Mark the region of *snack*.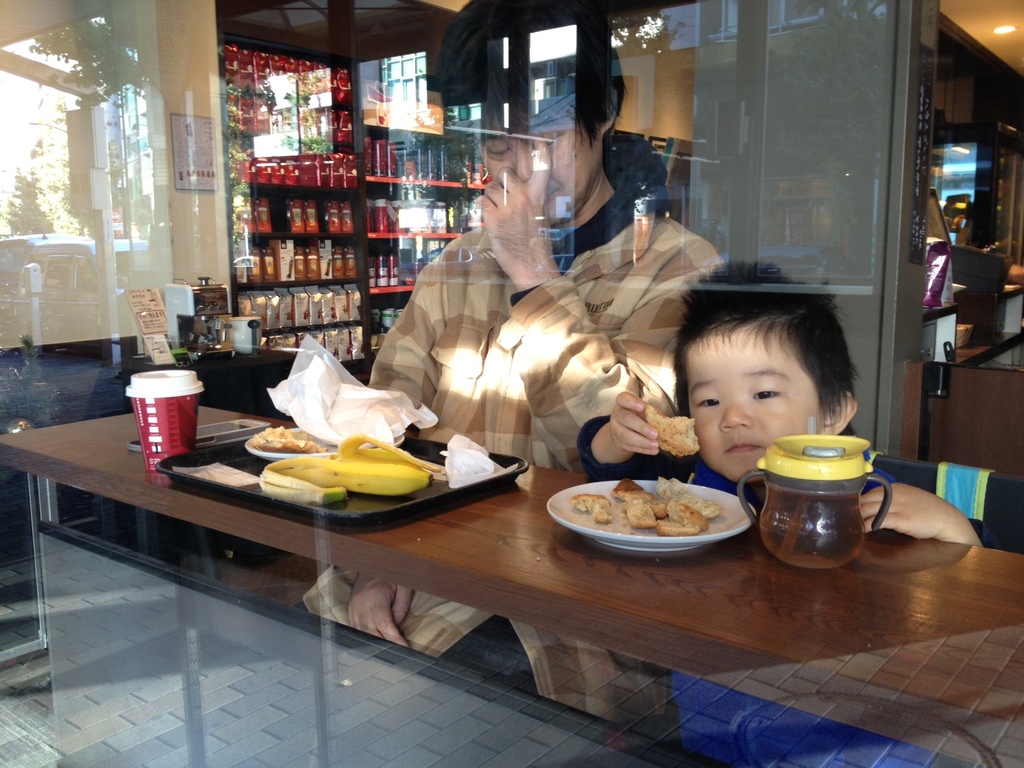
Region: (left=251, top=426, right=326, bottom=452).
